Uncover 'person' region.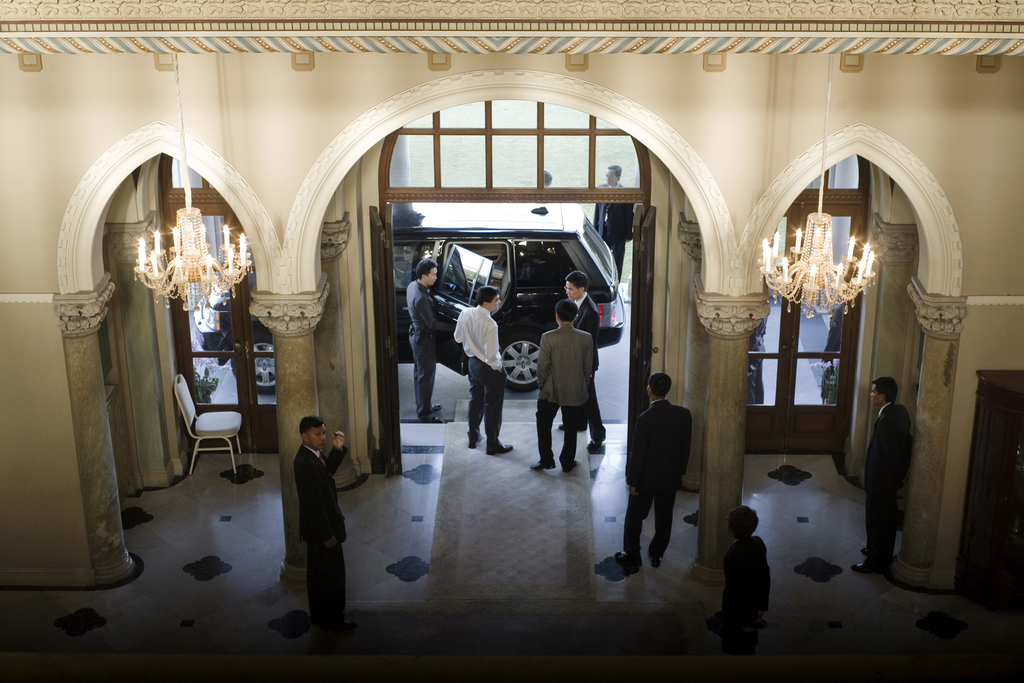
Uncovered: box=[294, 414, 349, 637].
